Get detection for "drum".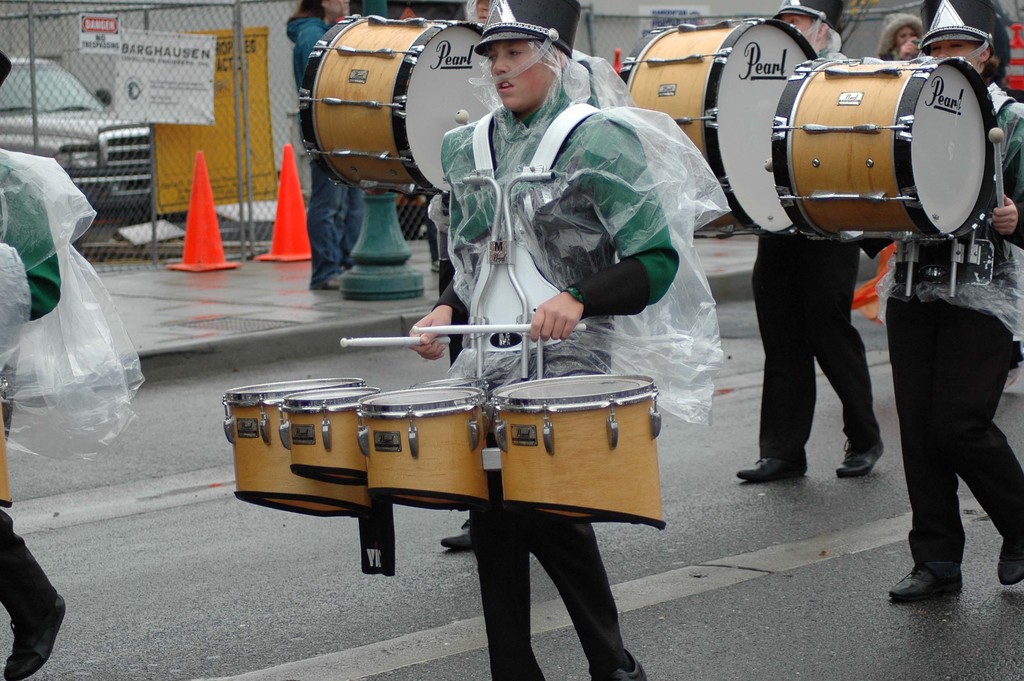
Detection: BBox(296, 14, 486, 193).
